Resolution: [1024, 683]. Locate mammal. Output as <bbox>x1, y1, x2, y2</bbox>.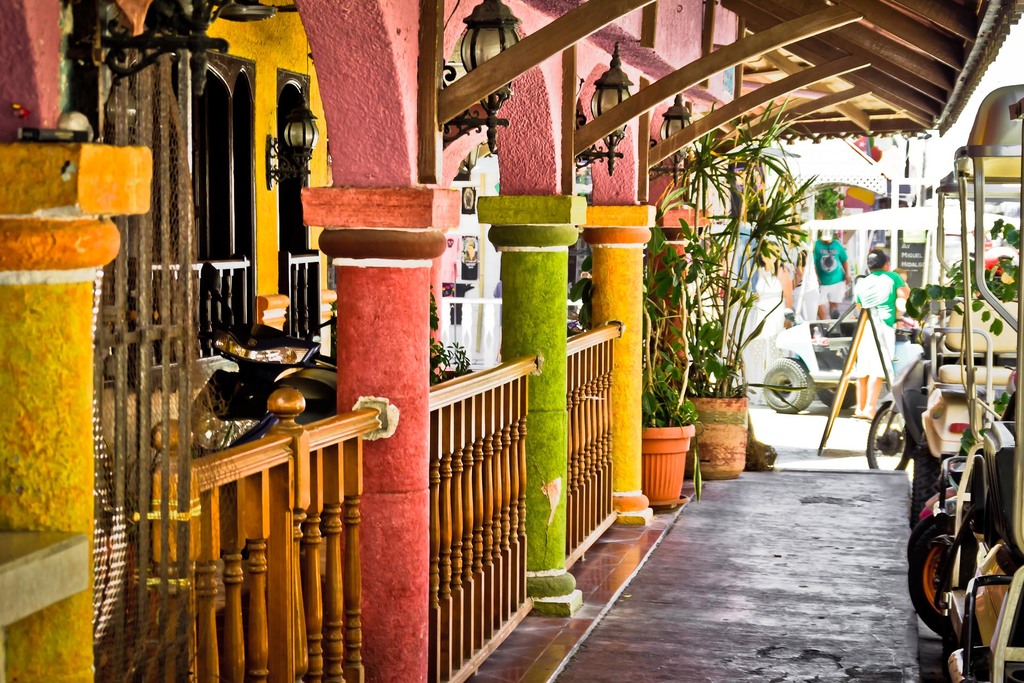
<bbox>851, 240, 909, 416</bbox>.
